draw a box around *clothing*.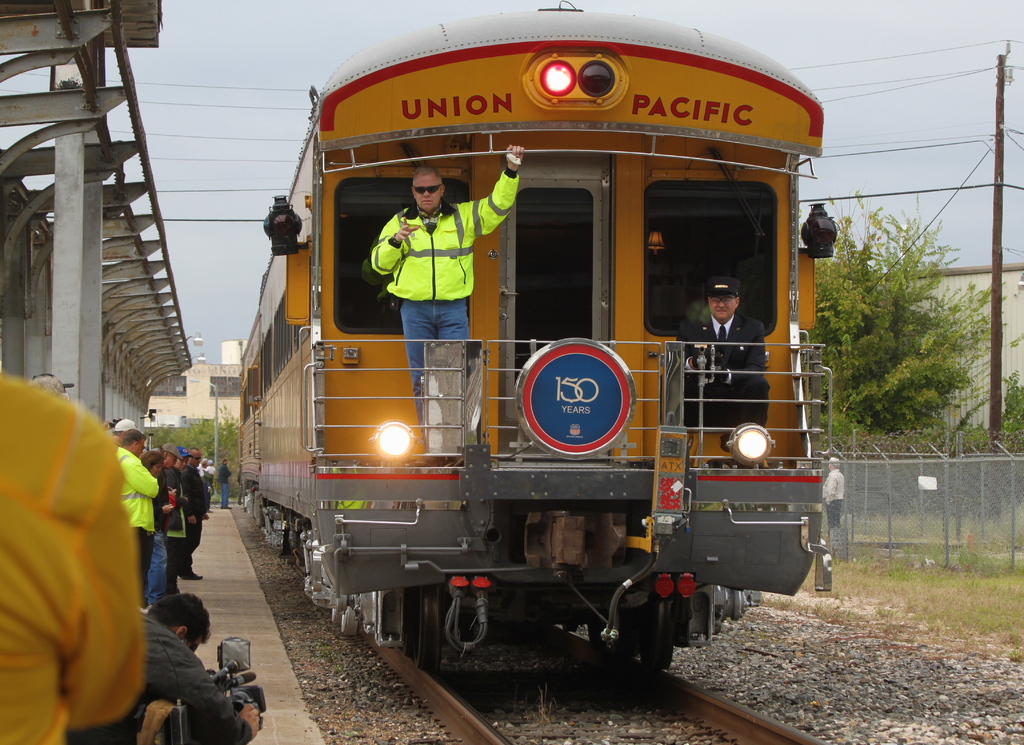
(179,465,209,577).
